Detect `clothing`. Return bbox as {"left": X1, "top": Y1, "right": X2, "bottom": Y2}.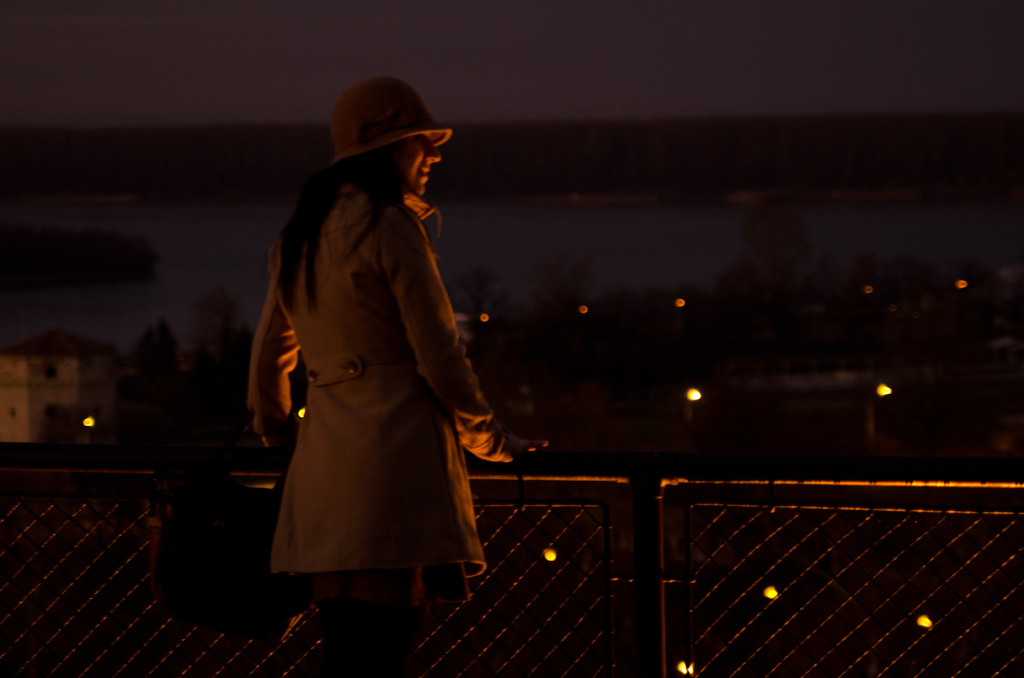
{"left": 255, "top": 97, "right": 532, "bottom": 560}.
